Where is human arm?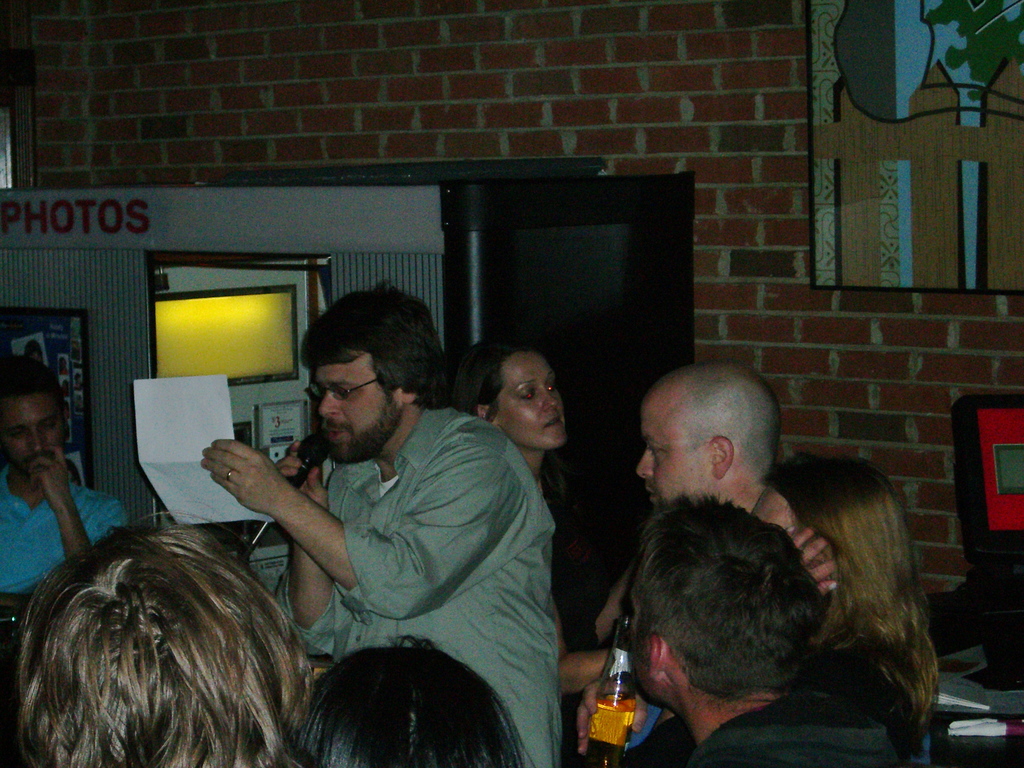
rect(569, 675, 658, 754).
